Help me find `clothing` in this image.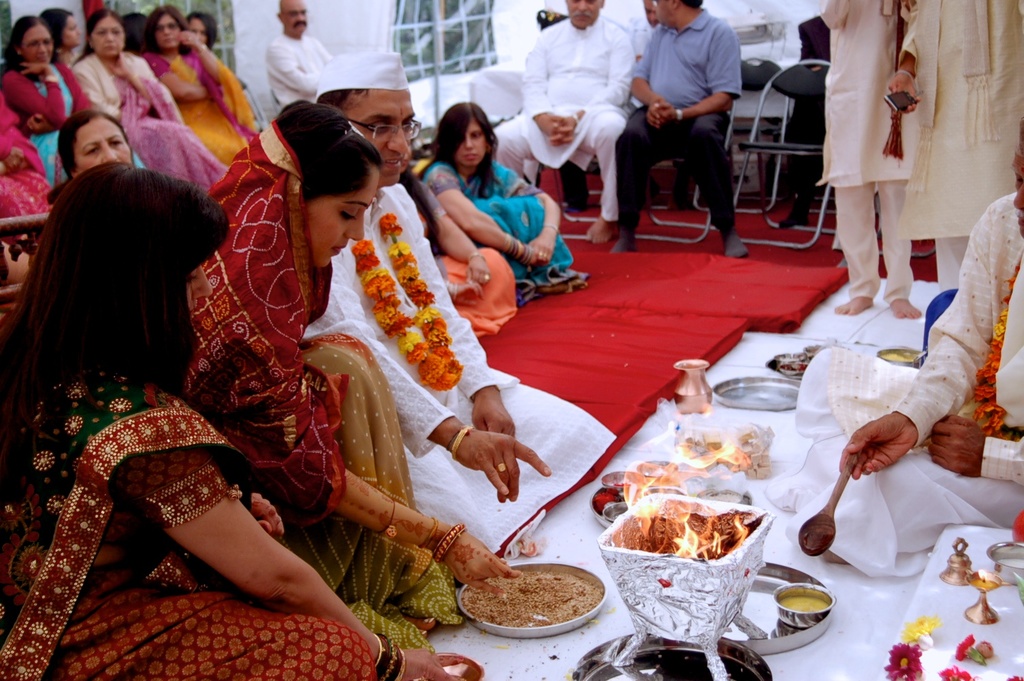
Found it: rect(933, 236, 966, 292).
